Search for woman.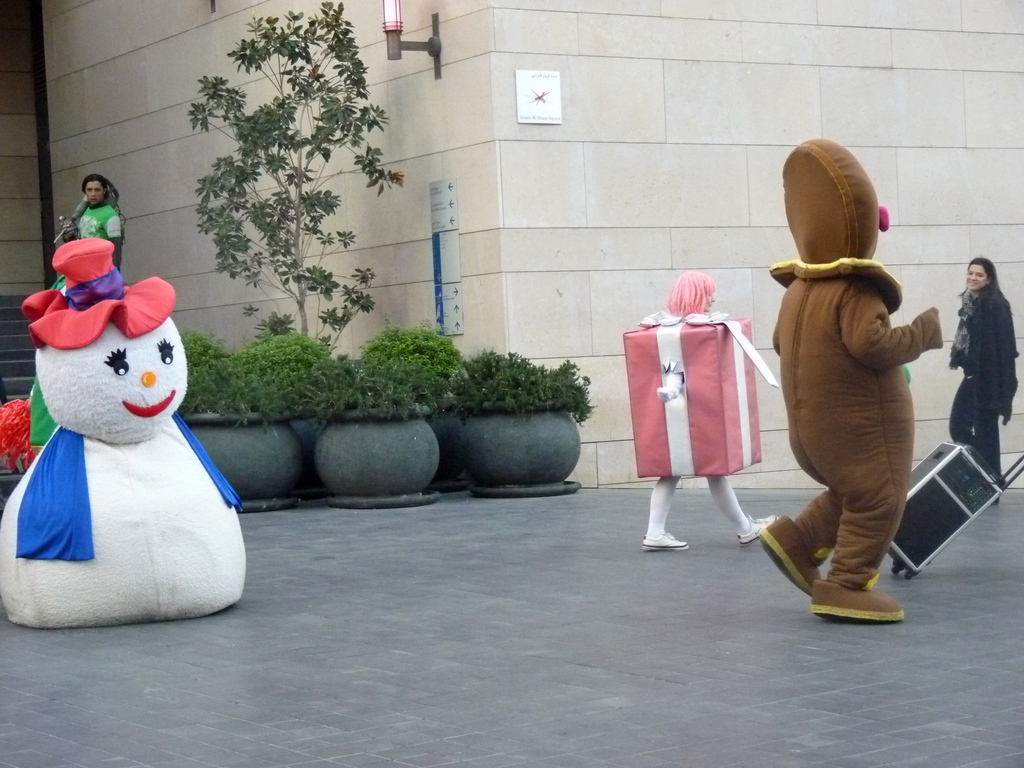
Found at (943, 241, 1023, 498).
